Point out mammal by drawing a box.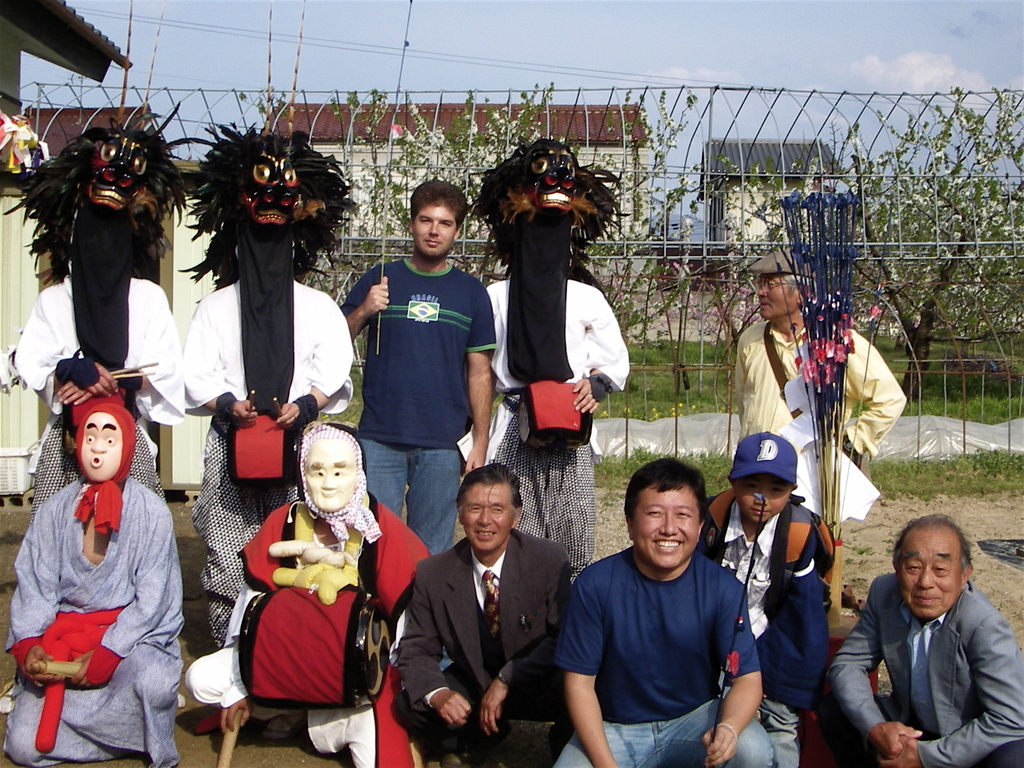
bbox(340, 177, 499, 559).
